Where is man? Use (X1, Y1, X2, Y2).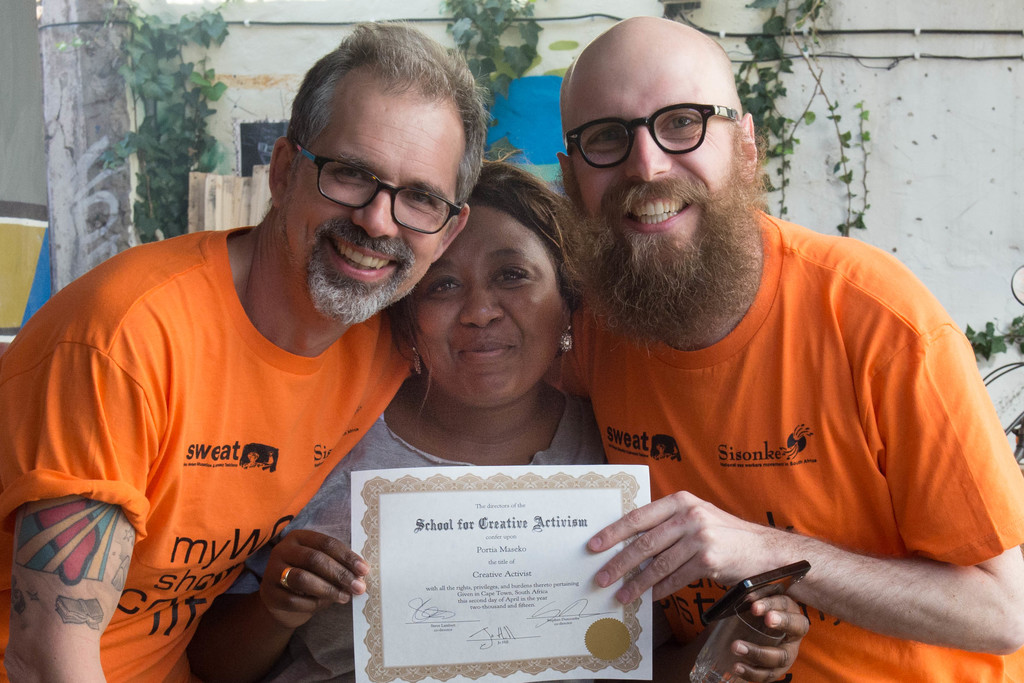
(538, 17, 1023, 666).
